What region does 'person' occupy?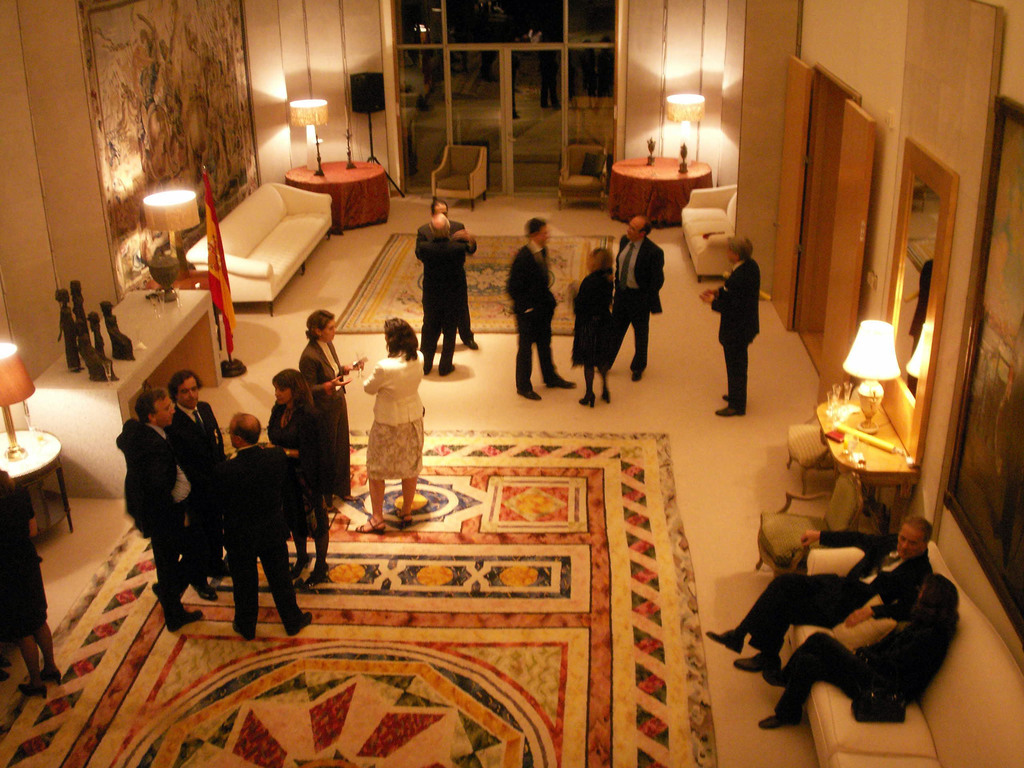
Rect(701, 234, 760, 417).
